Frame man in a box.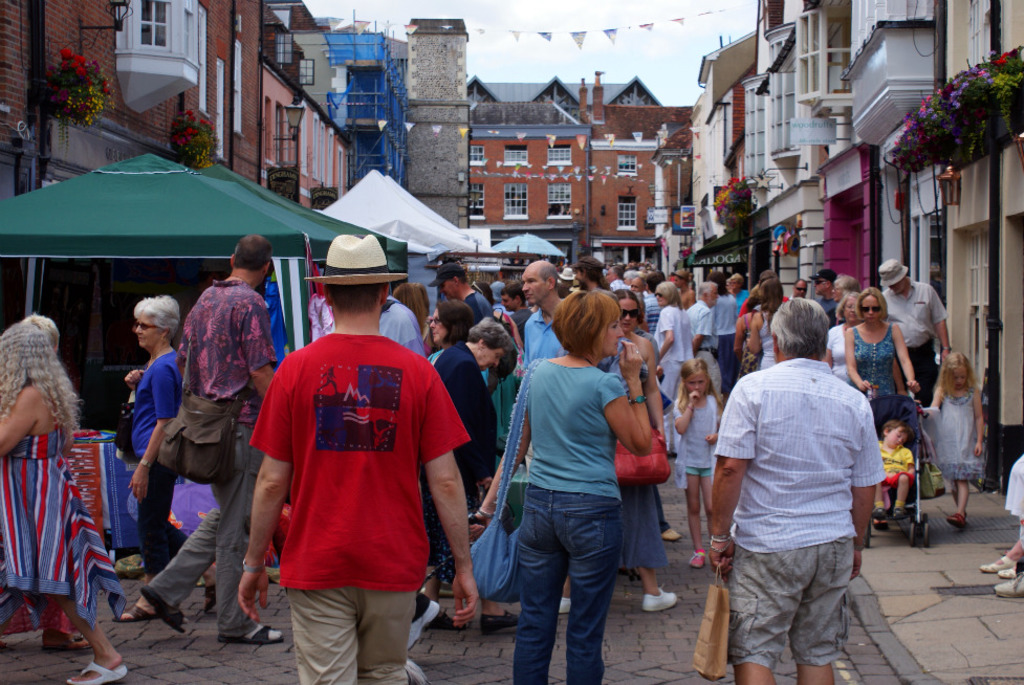
[685,279,726,403].
